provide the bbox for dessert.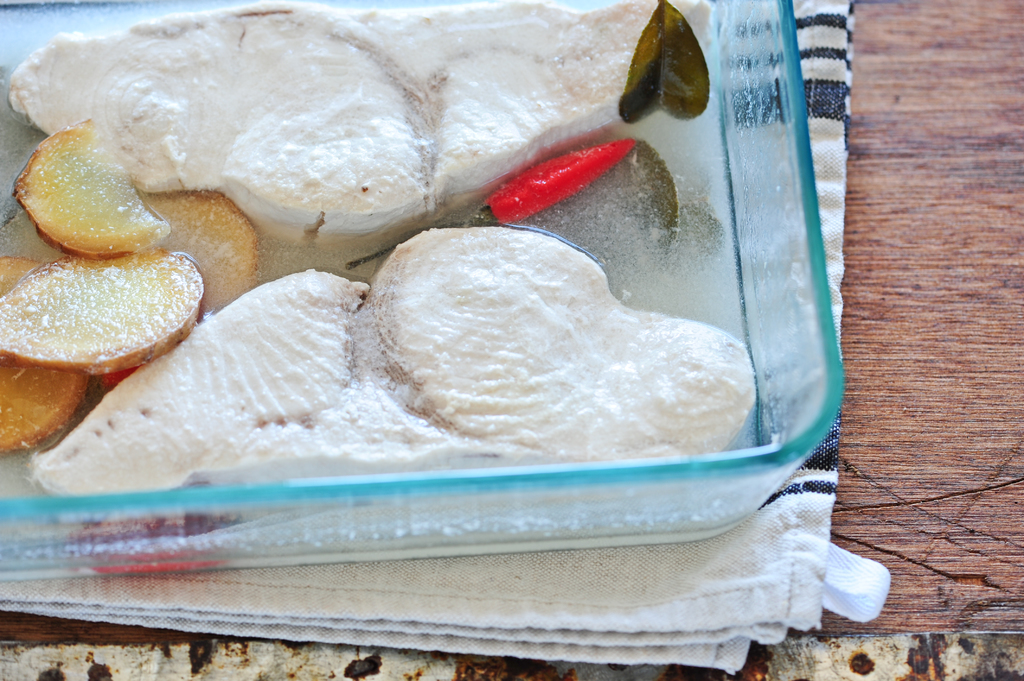
bbox=[52, 44, 788, 578].
